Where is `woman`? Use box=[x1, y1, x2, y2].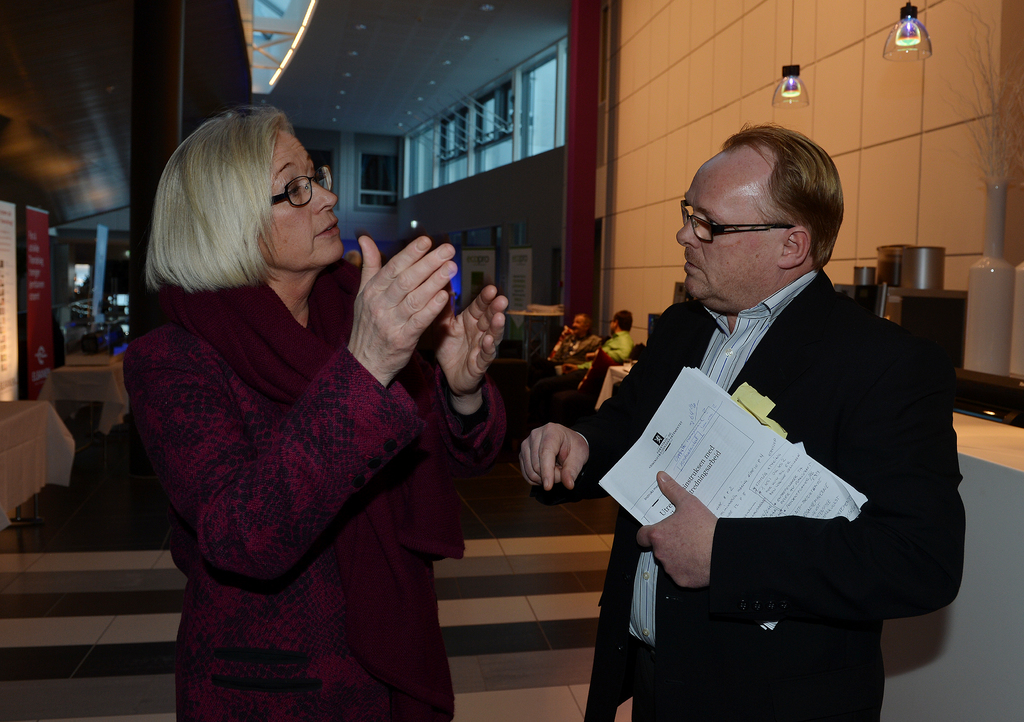
box=[121, 105, 513, 721].
